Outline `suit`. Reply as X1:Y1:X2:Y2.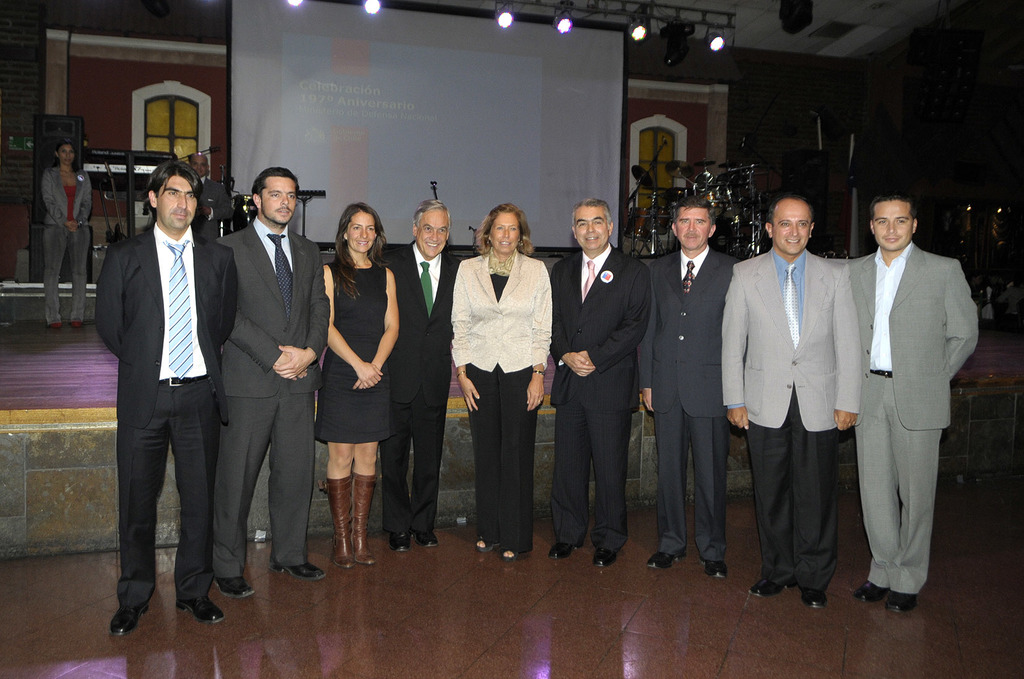
852:193:985:618.
